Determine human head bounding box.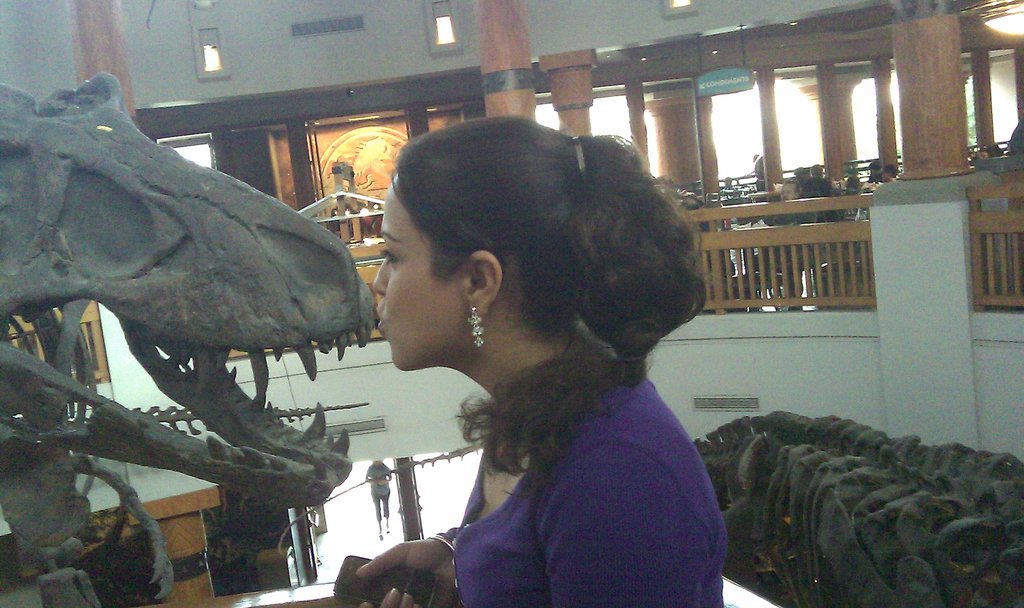
Determined: rect(360, 108, 684, 409).
